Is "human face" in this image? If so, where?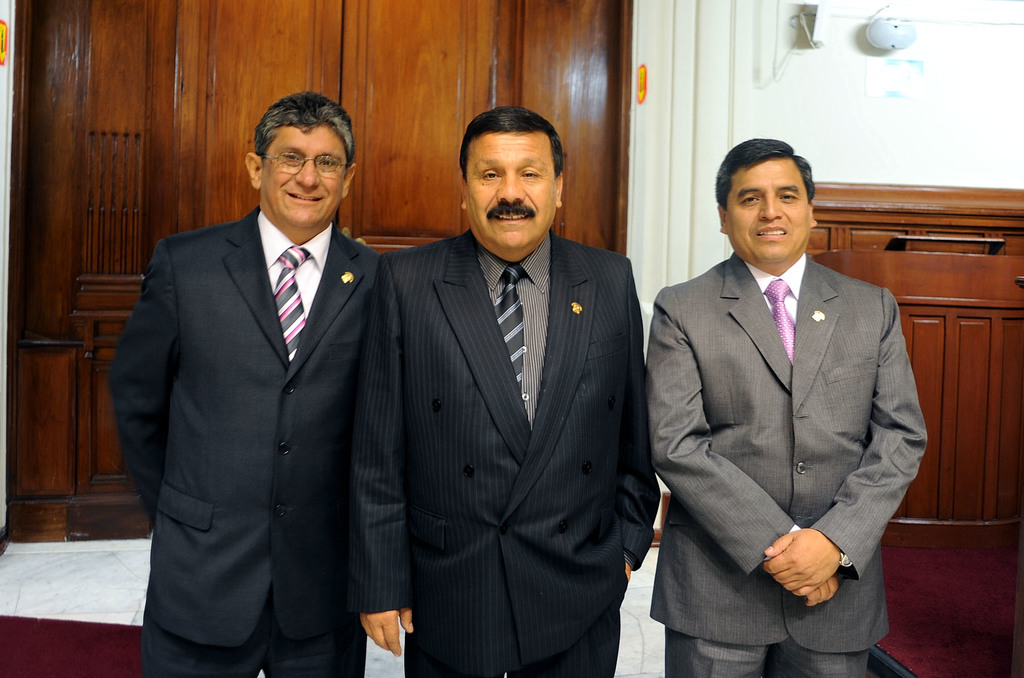
Yes, at [730, 157, 810, 261].
